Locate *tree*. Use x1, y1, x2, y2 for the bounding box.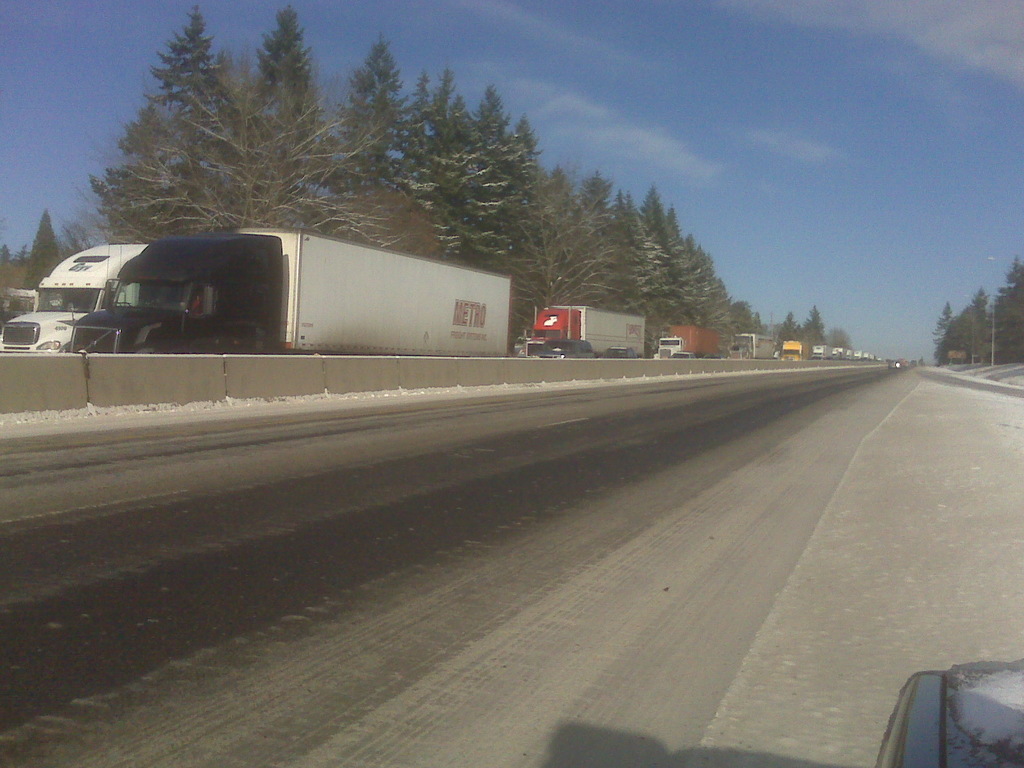
729, 300, 759, 344.
